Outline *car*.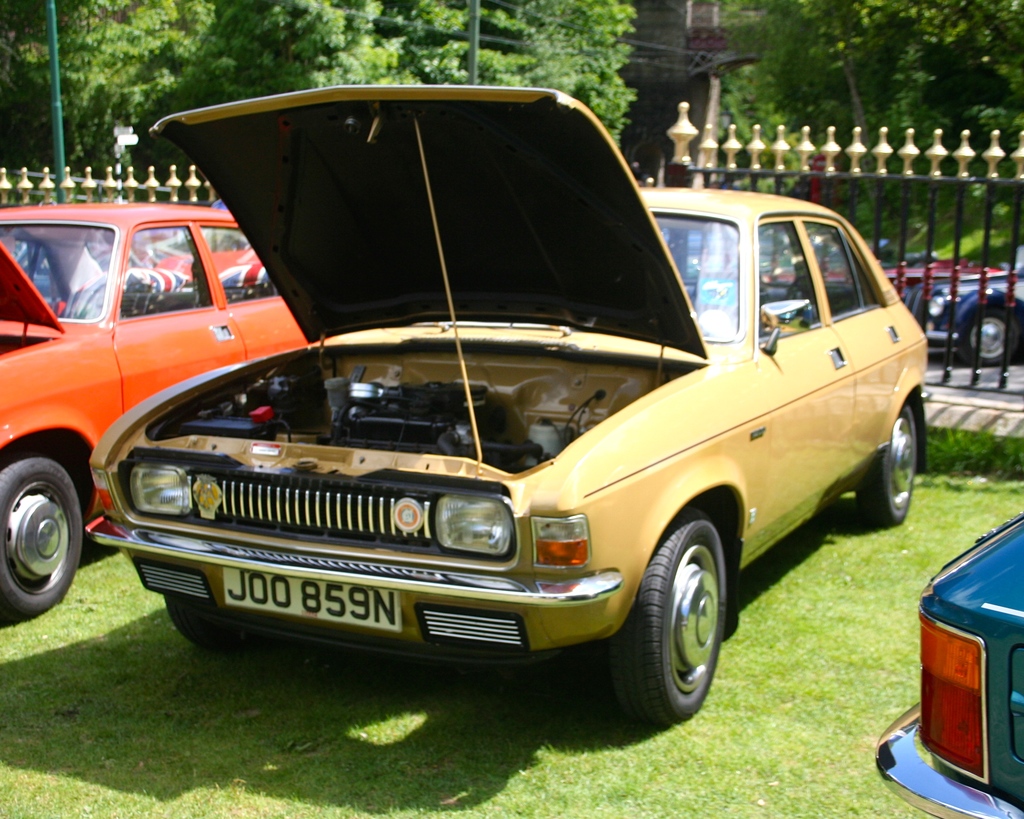
Outline: (92, 77, 929, 720).
